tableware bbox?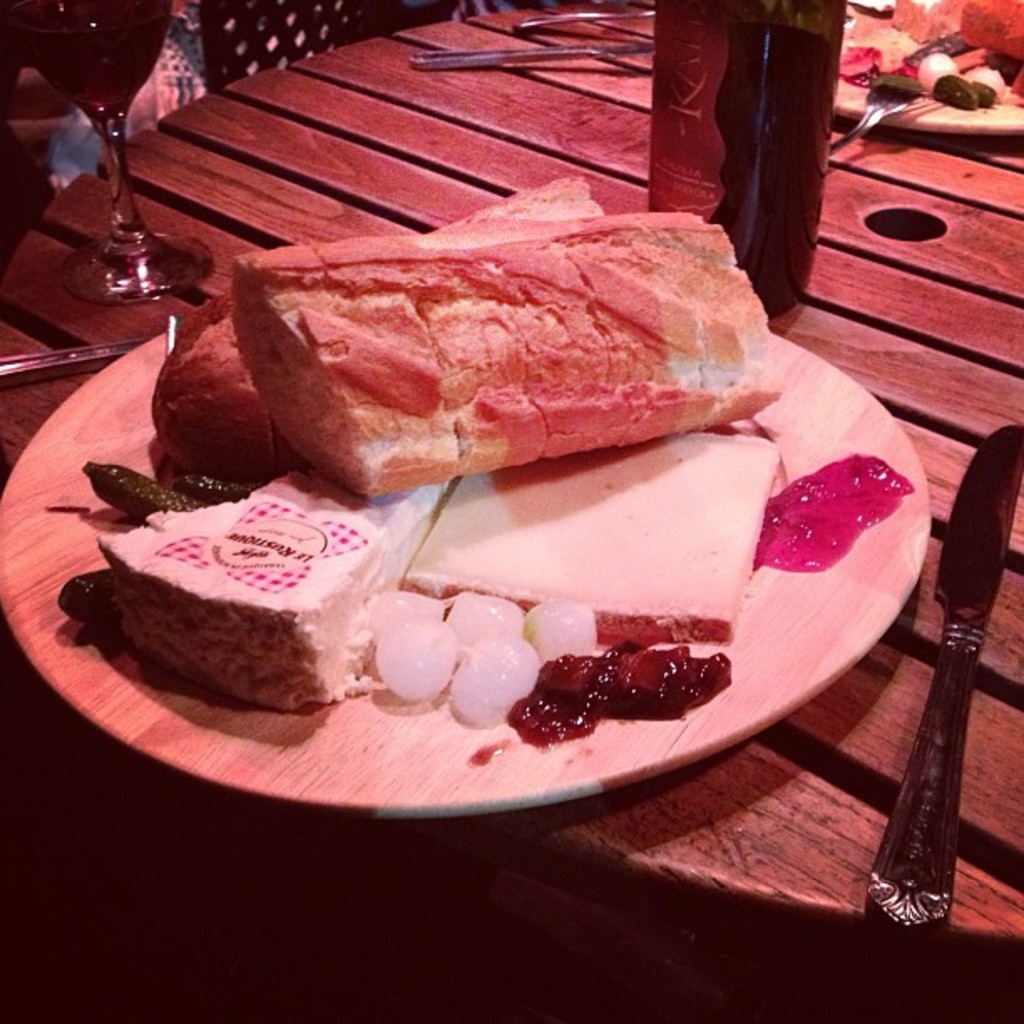
{"x1": 828, "y1": 60, "x2": 919, "y2": 166}
